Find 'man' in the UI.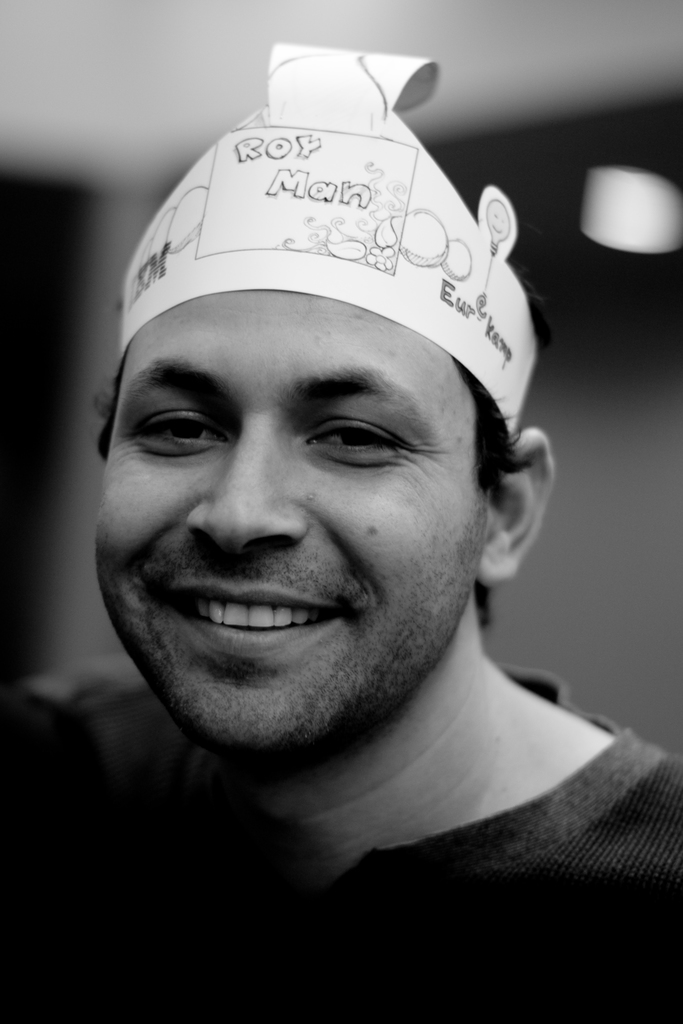
UI element at Rect(0, 60, 682, 977).
